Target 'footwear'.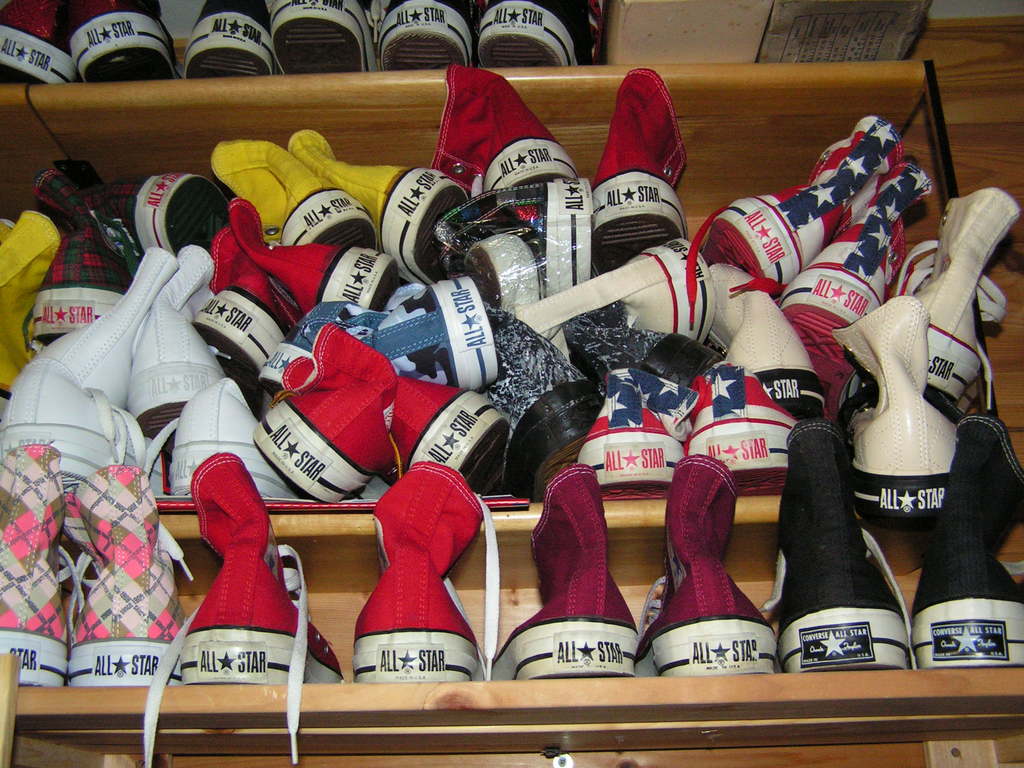
Target region: crop(899, 185, 1008, 410).
